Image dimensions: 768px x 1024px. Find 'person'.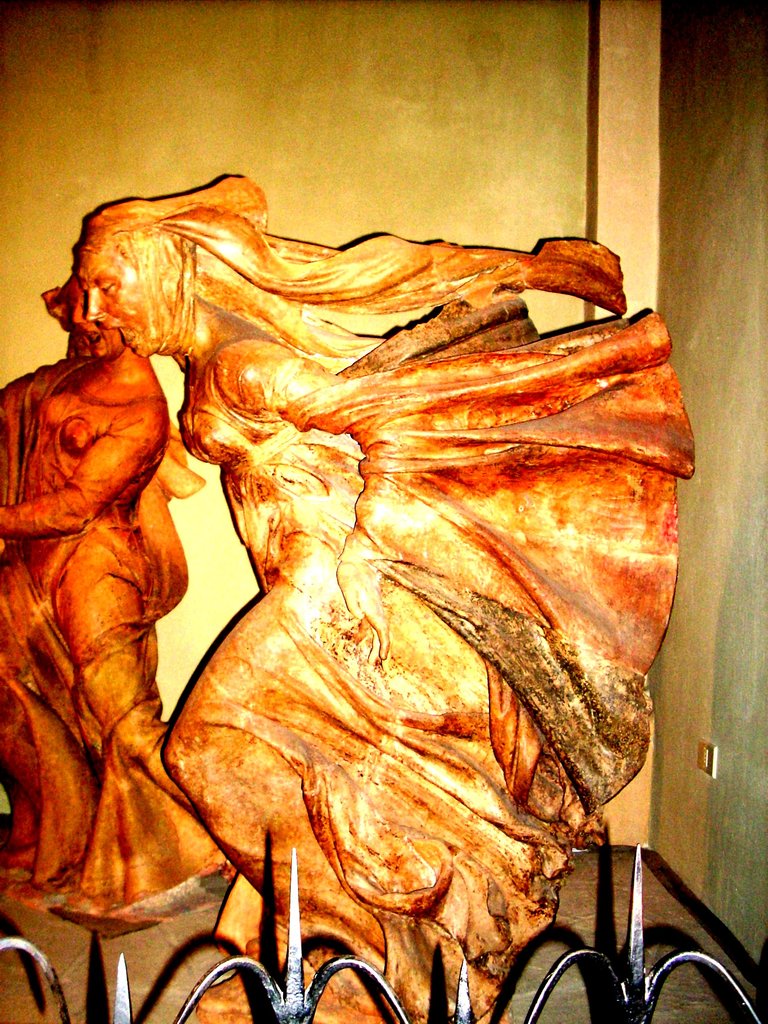
(x1=68, y1=199, x2=703, y2=952).
